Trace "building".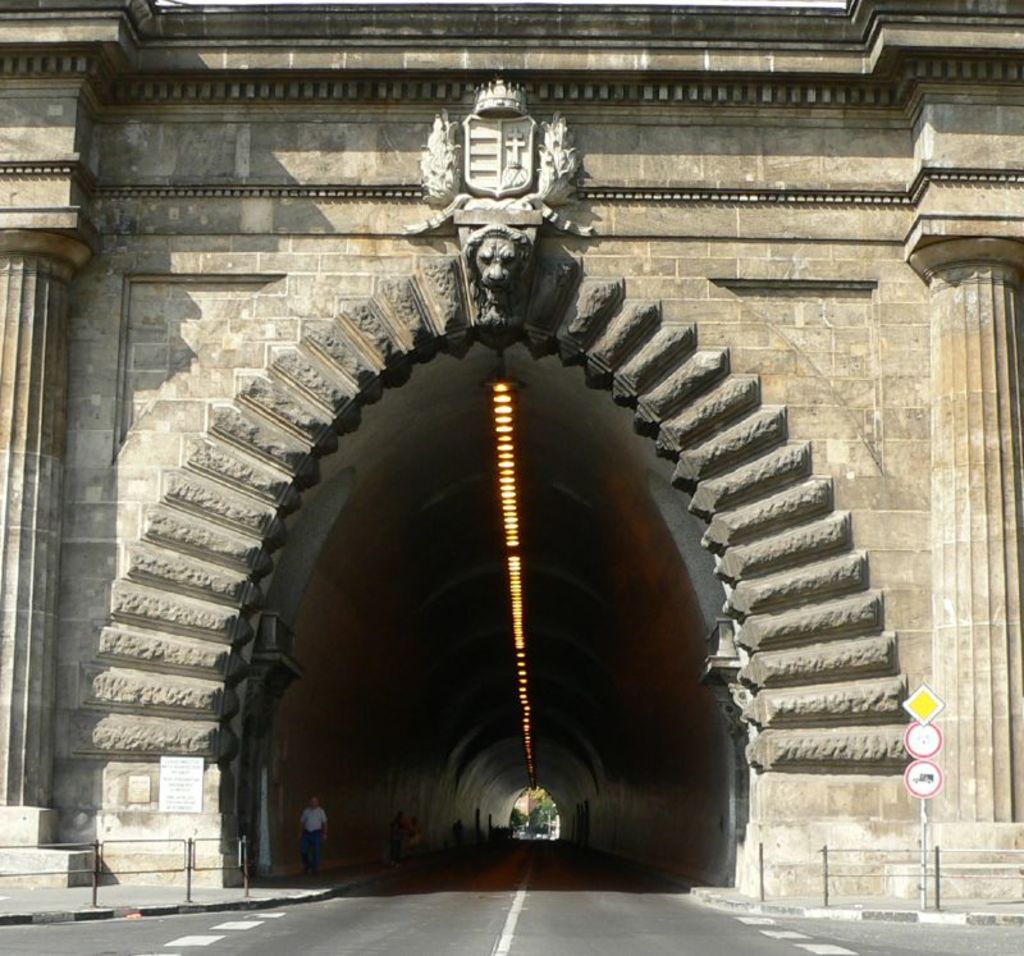
Traced to (left=0, top=0, right=1023, bottom=928).
